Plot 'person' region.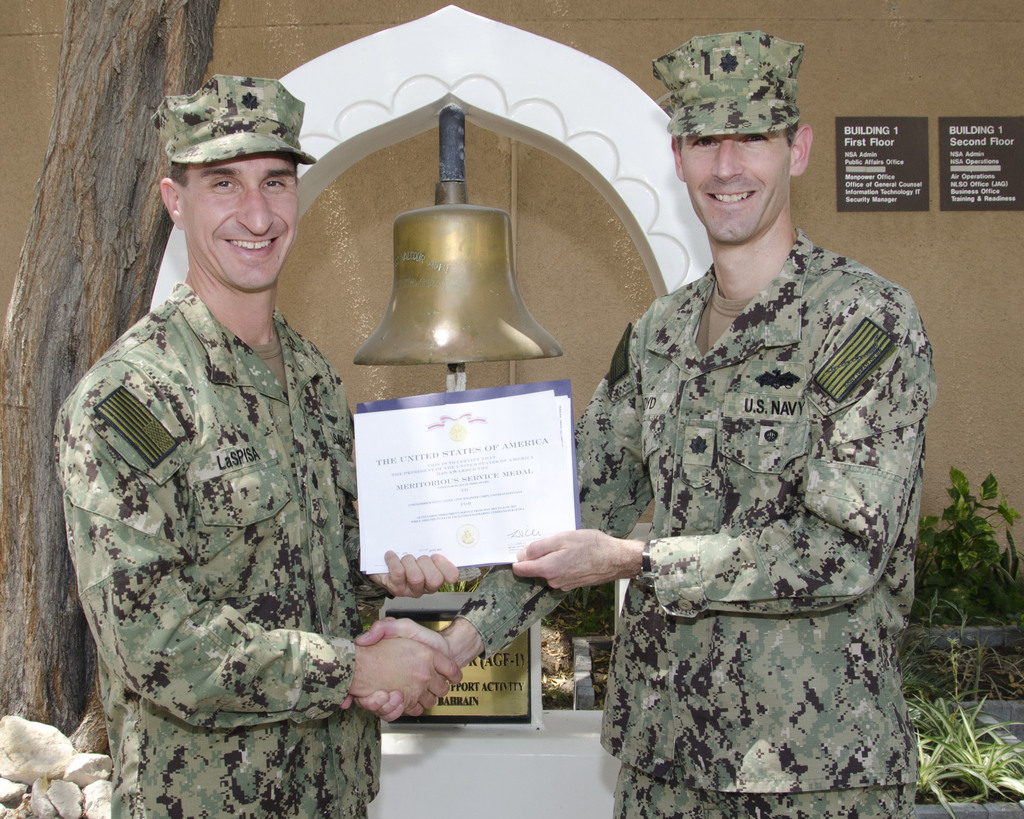
Plotted at x1=63 y1=77 x2=469 y2=818.
